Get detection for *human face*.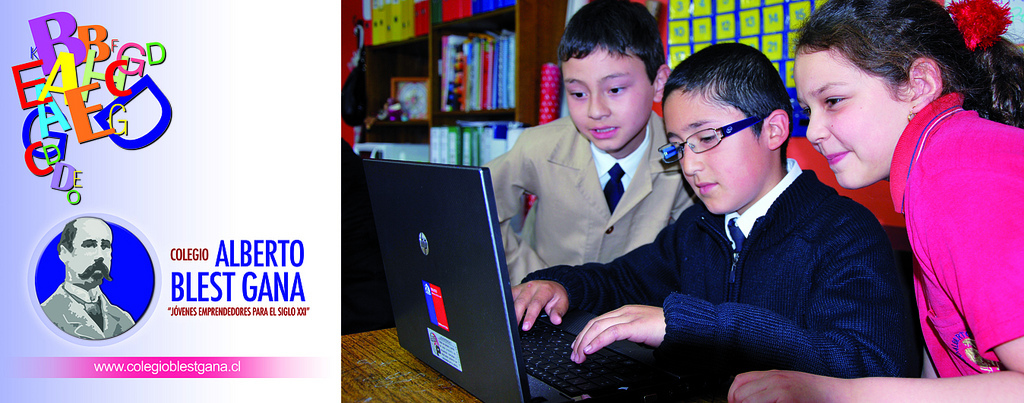
Detection: Rect(66, 229, 114, 285).
